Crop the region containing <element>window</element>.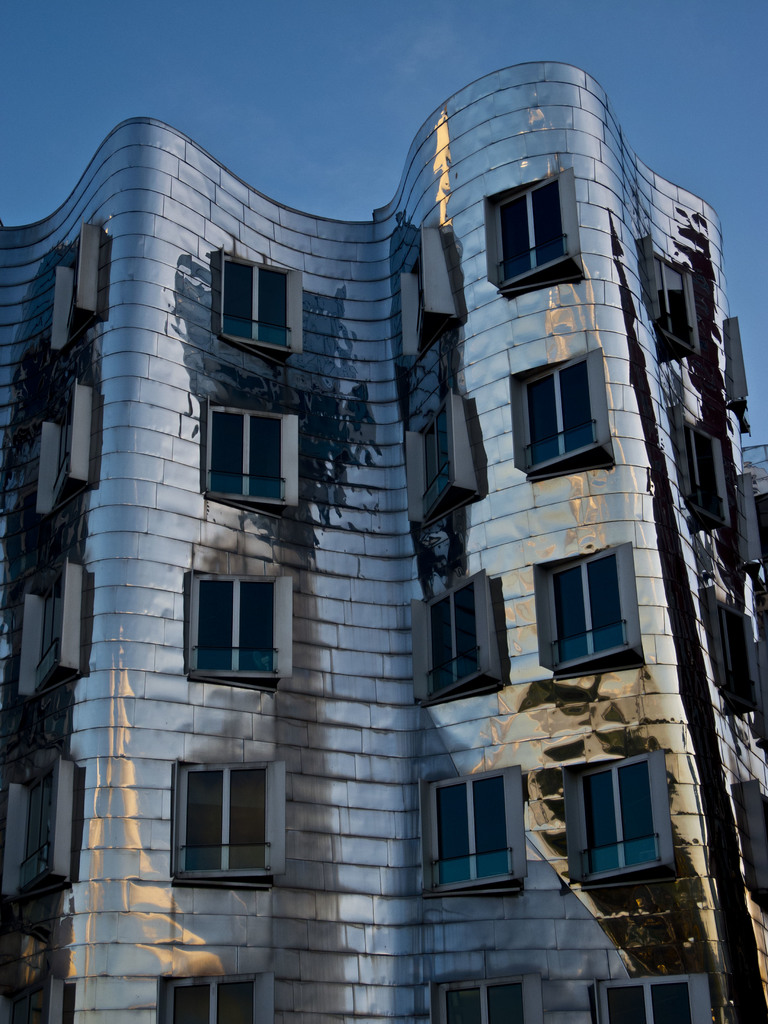
Crop region: rect(0, 741, 91, 911).
